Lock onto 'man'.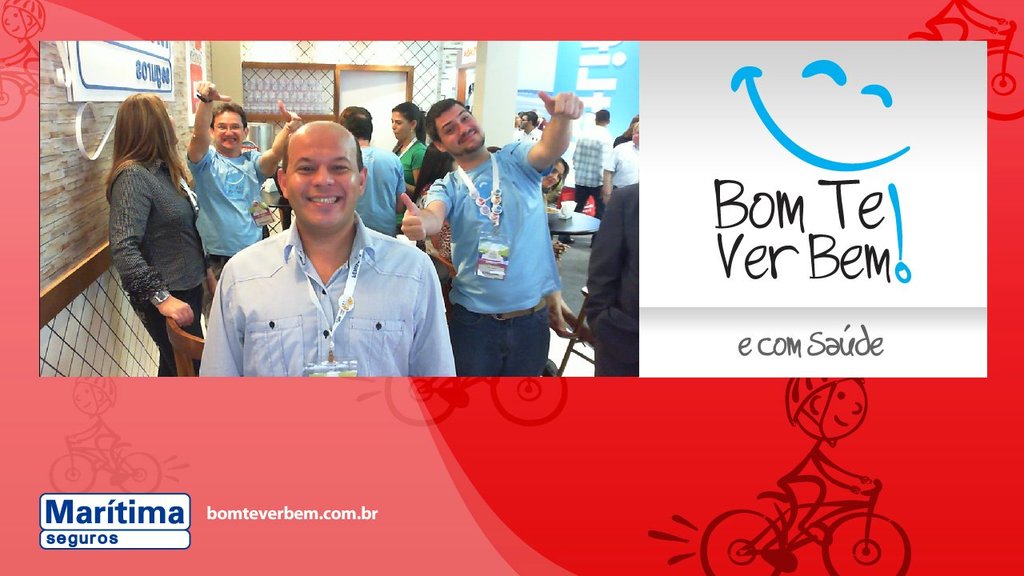
Locked: (399,90,584,376).
